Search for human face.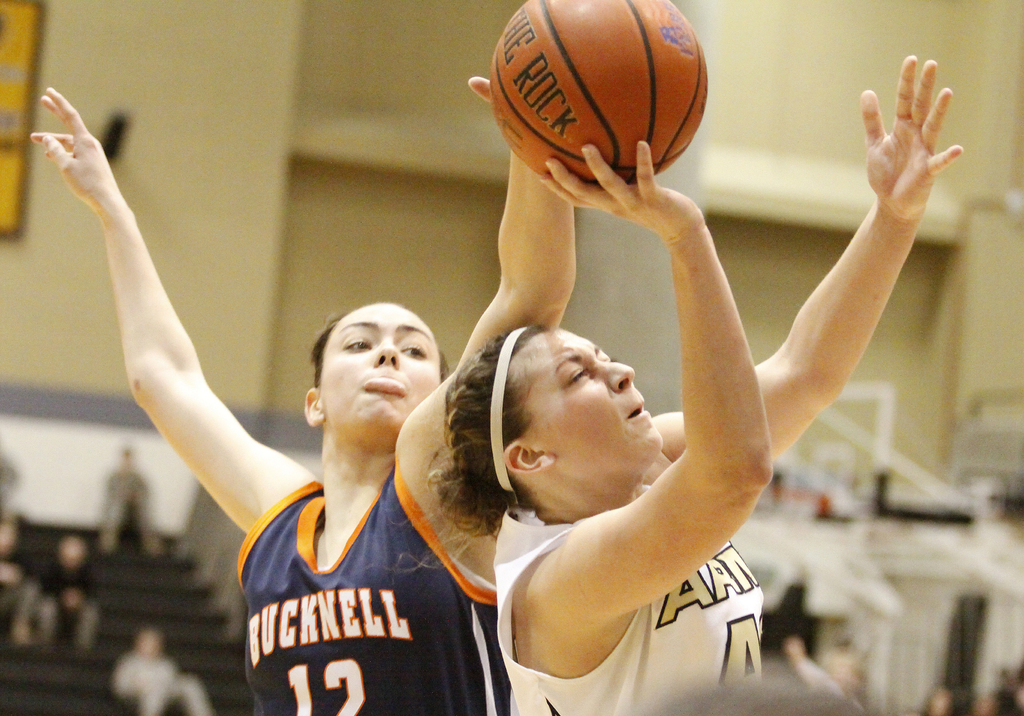
Found at [left=509, top=326, right=661, bottom=478].
